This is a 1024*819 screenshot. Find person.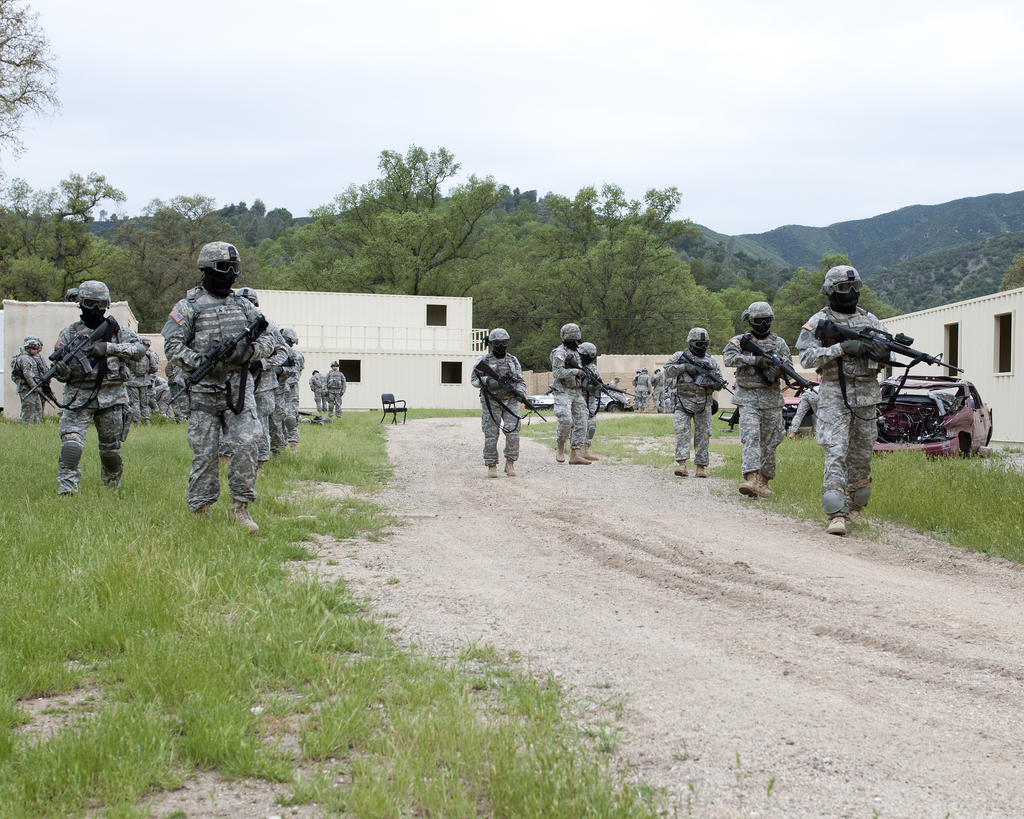
Bounding box: x1=14, y1=331, x2=51, y2=417.
